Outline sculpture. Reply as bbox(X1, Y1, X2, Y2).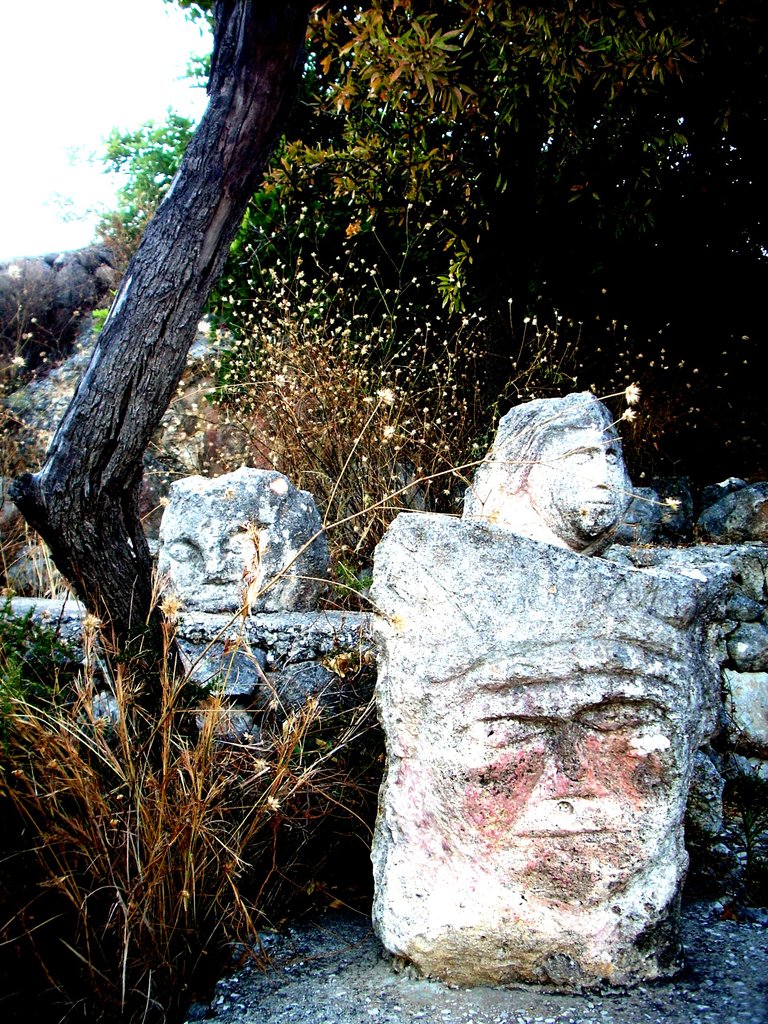
bbox(376, 383, 730, 998).
